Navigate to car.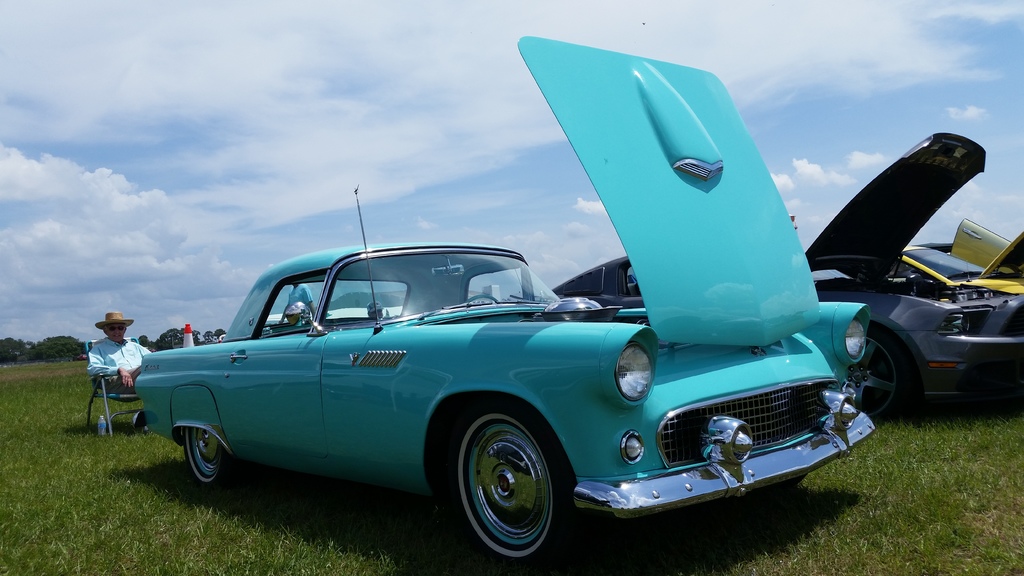
Navigation target: crop(553, 128, 1023, 414).
